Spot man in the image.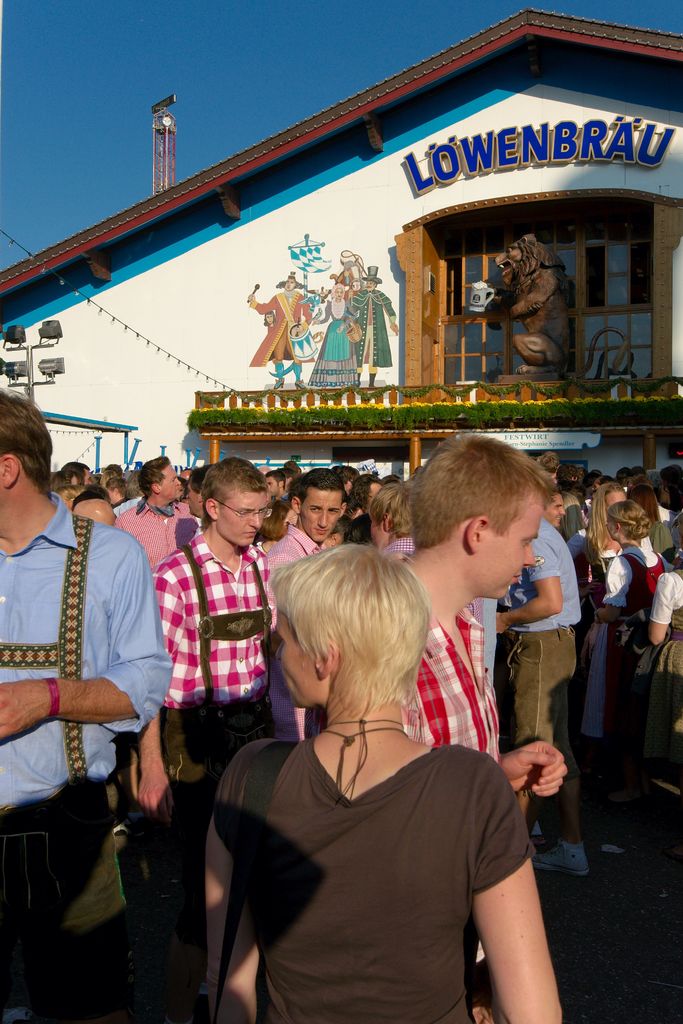
man found at box(489, 515, 593, 879).
